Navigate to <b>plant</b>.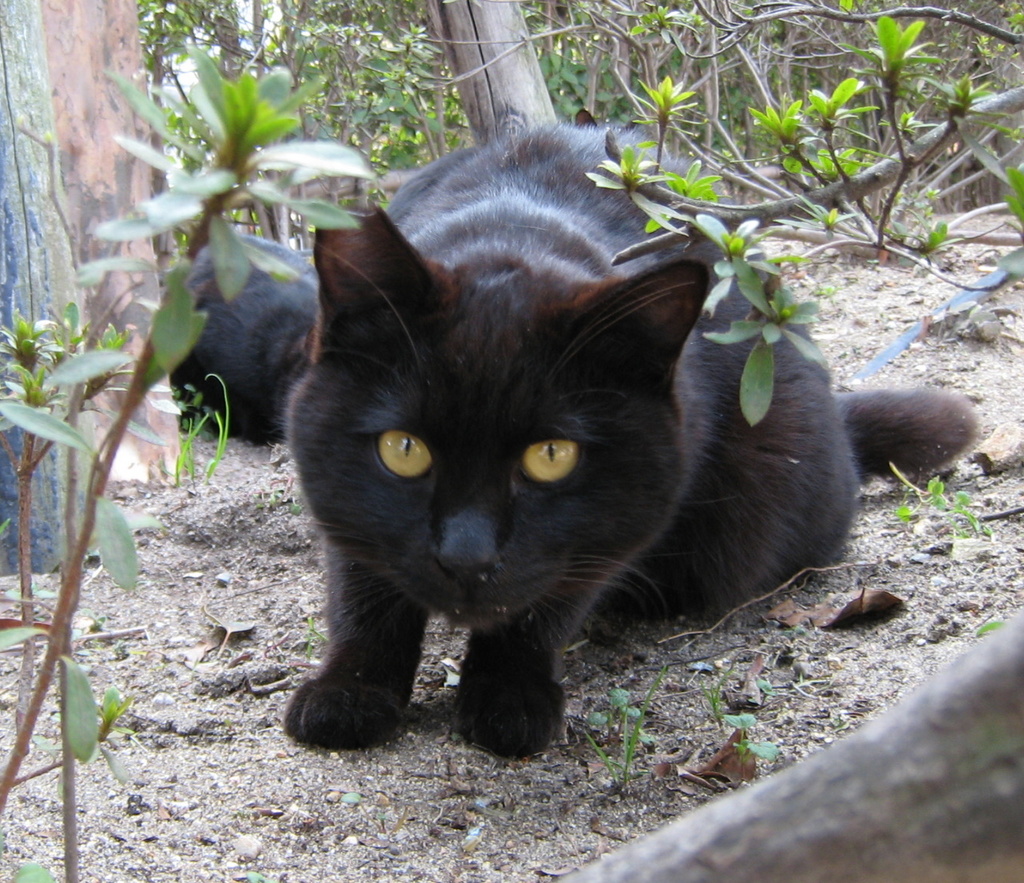
Navigation target: crop(724, 710, 777, 763).
